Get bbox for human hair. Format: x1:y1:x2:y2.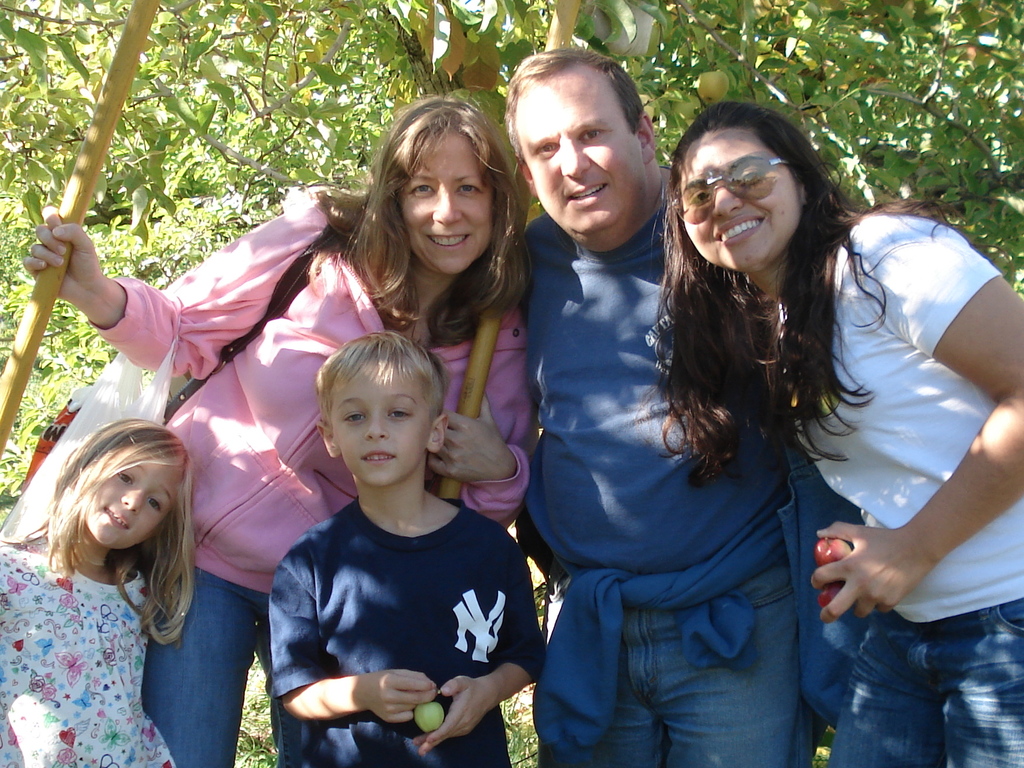
308:98:535:342.
